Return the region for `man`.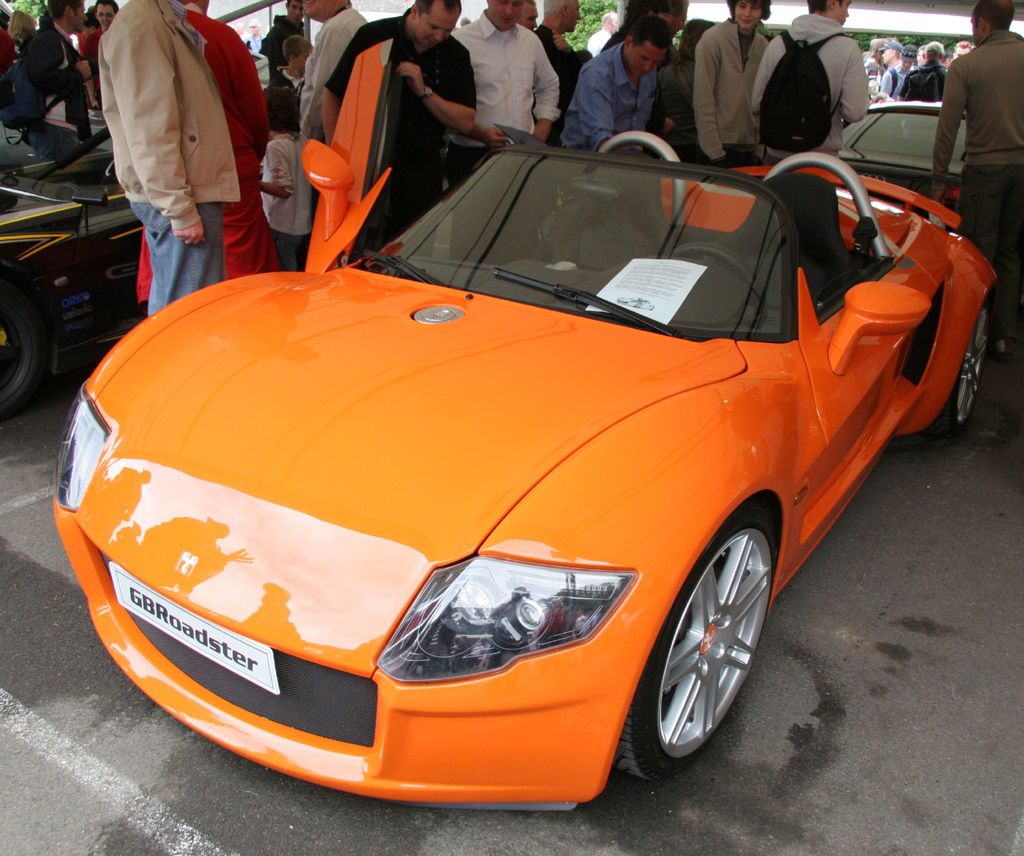
locate(299, 0, 371, 142).
